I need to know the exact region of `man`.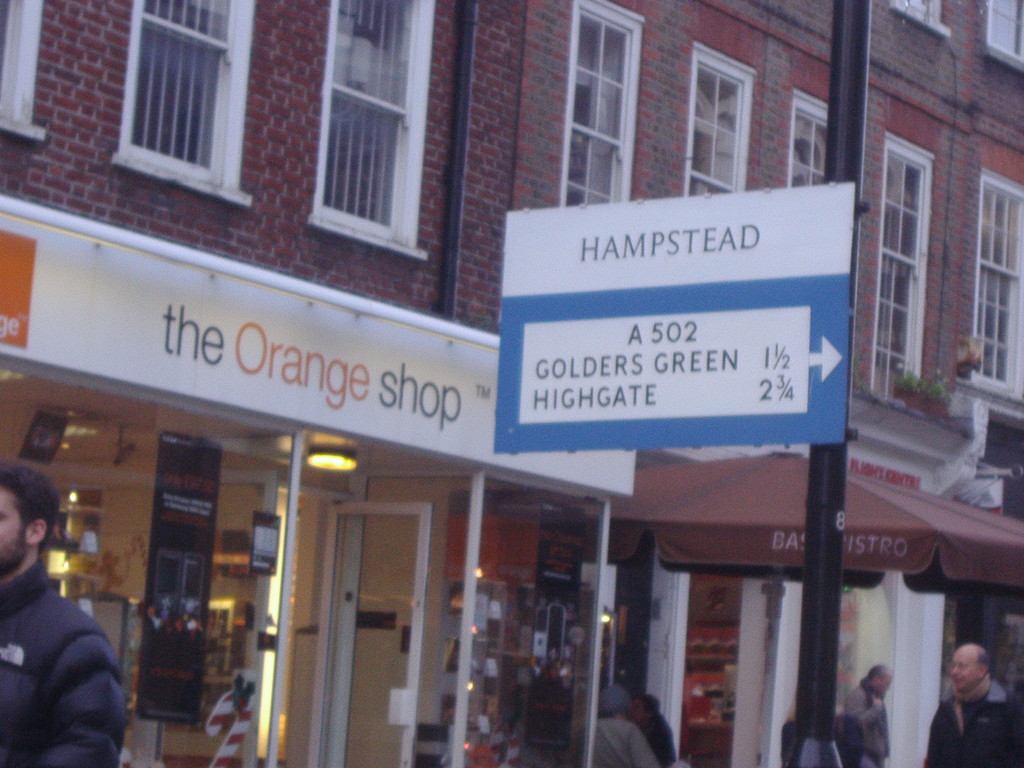
Region: (0,465,131,767).
